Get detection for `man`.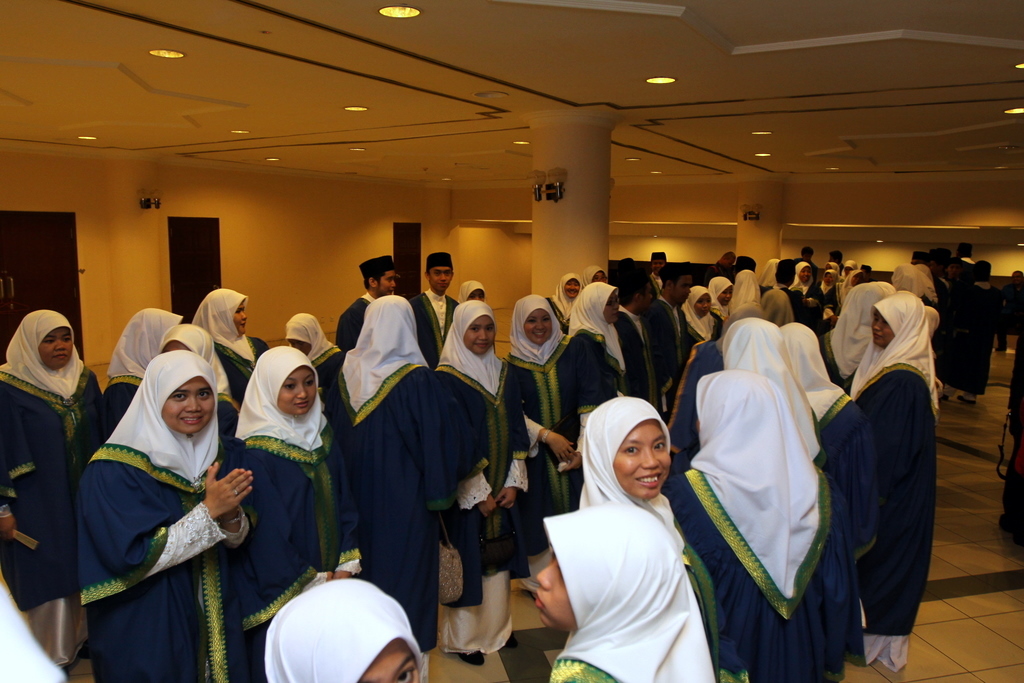
Detection: region(328, 247, 389, 349).
